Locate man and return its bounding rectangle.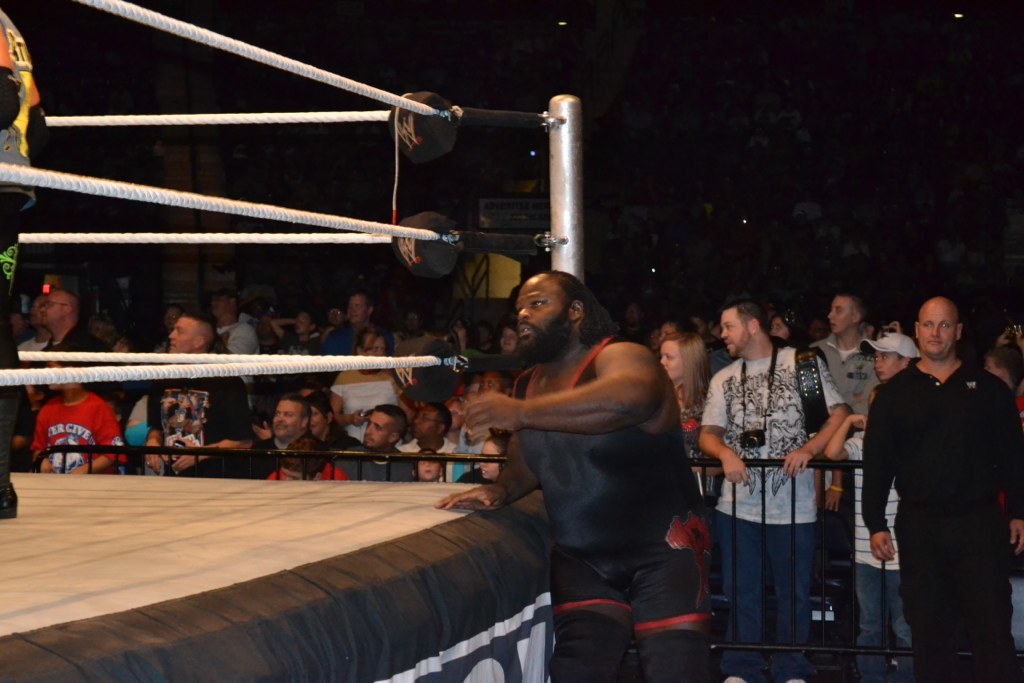
box(265, 304, 322, 345).
